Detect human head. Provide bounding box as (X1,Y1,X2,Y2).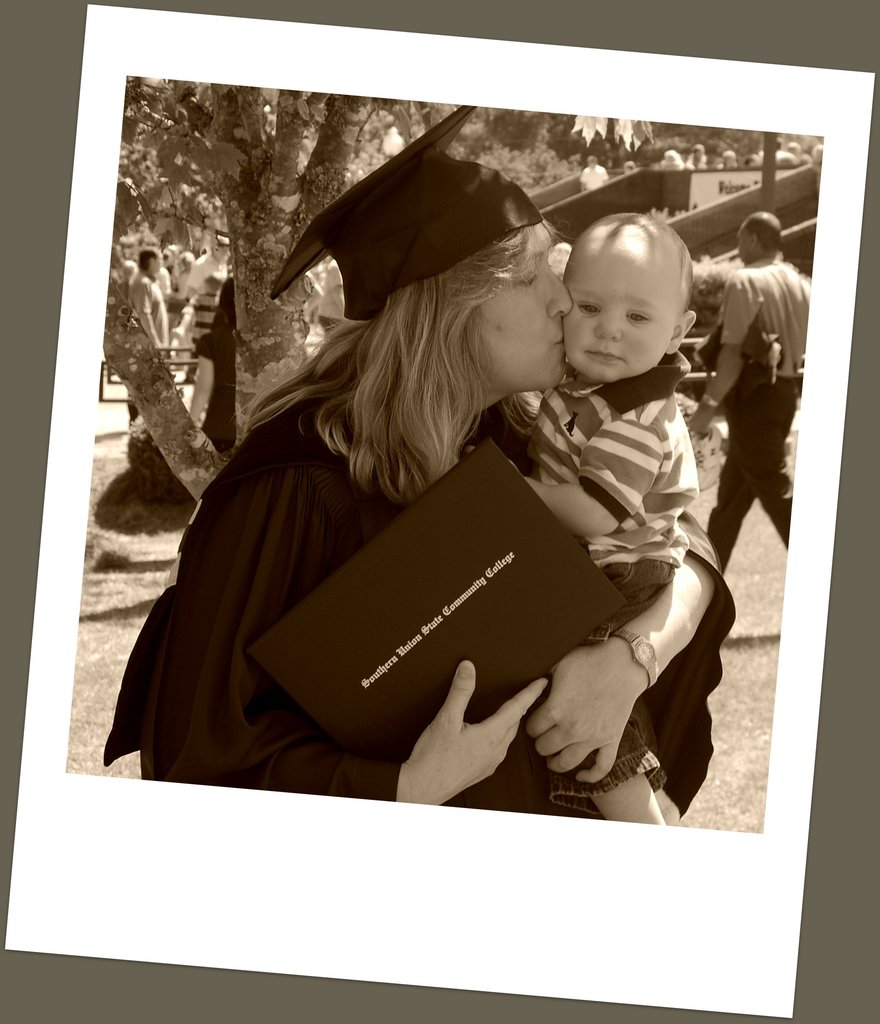
(143,248,164,281).
